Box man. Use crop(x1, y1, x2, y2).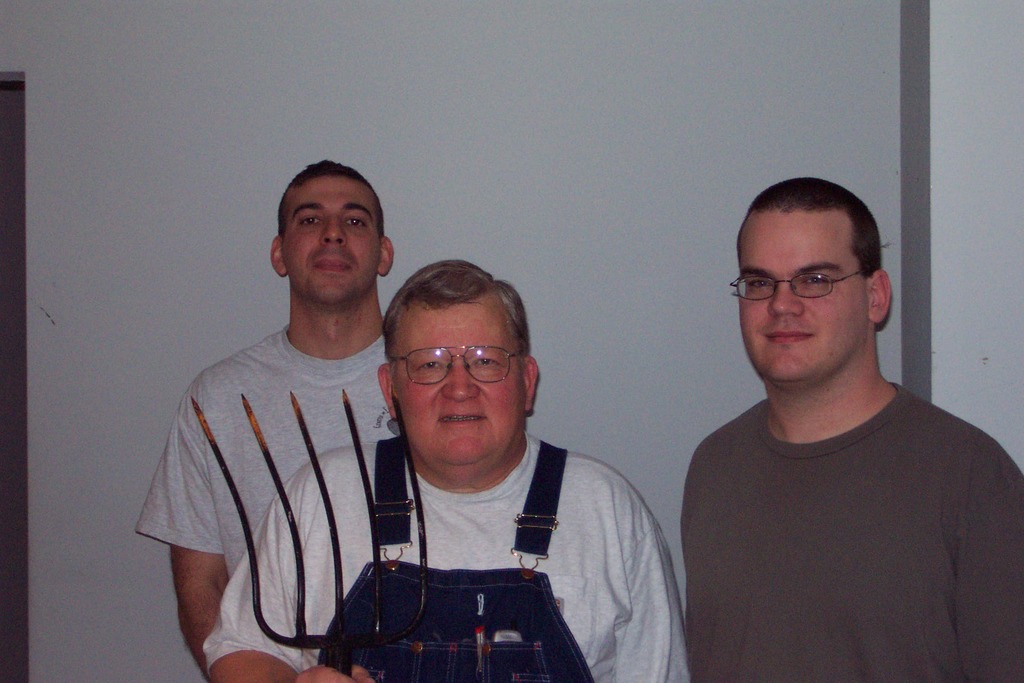
crop(654, 168, 1014, 671).
